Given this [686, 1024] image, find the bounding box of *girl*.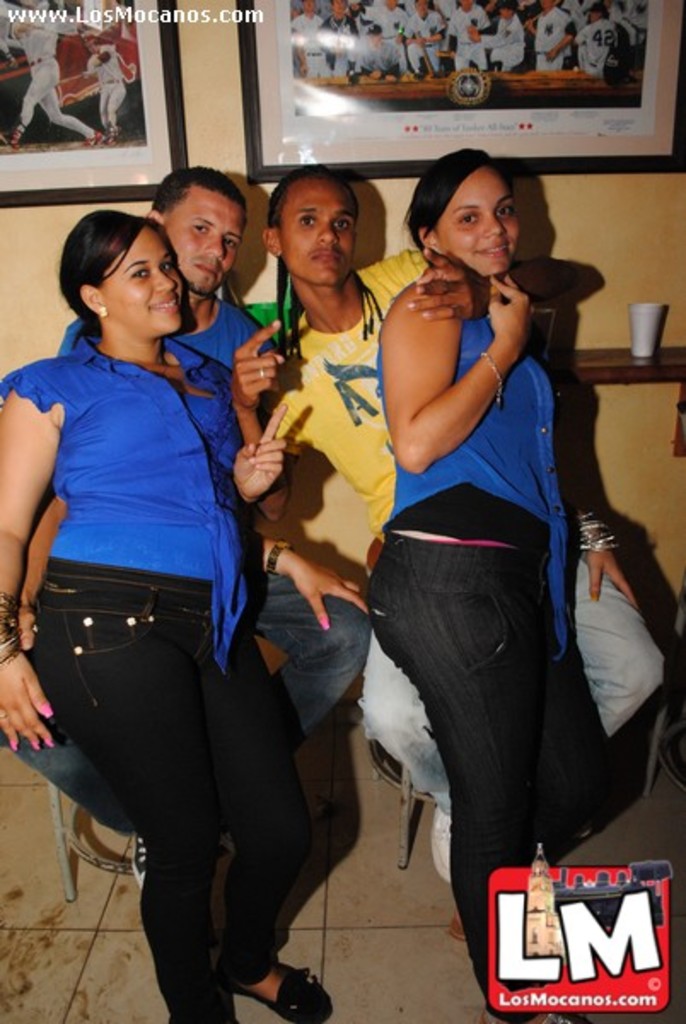
{"left": 363, "top": 142, "right": 631, "bottom": 1022}.
